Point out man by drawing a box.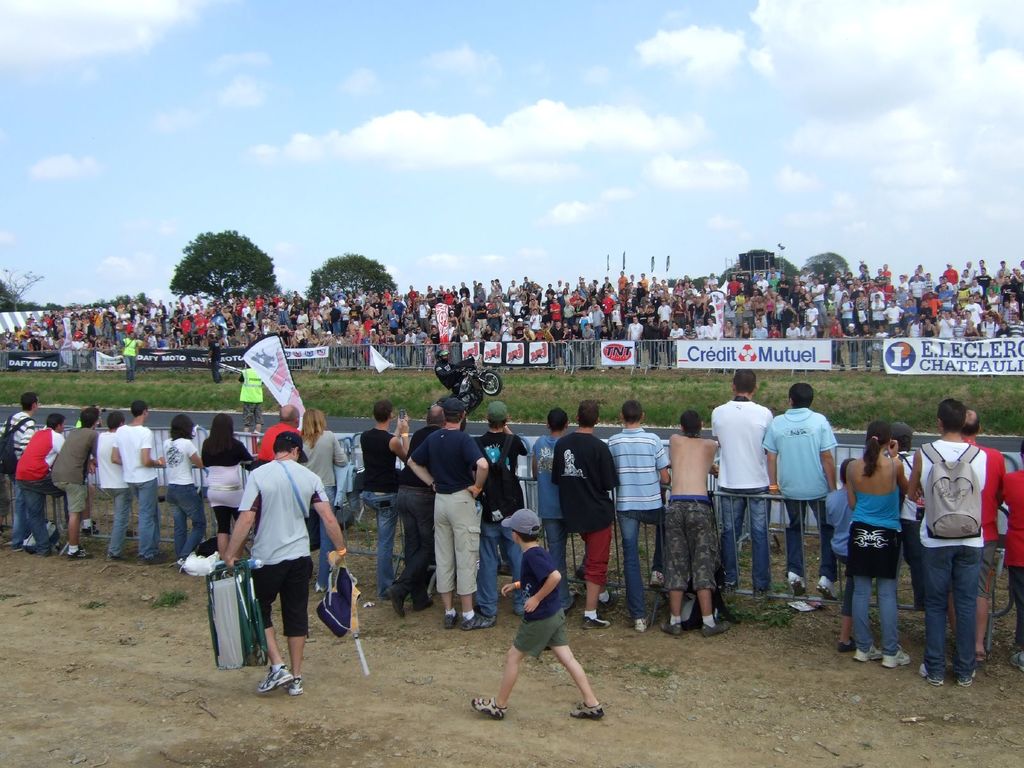
x1=707 y1=317 x2=718 y2=340.
